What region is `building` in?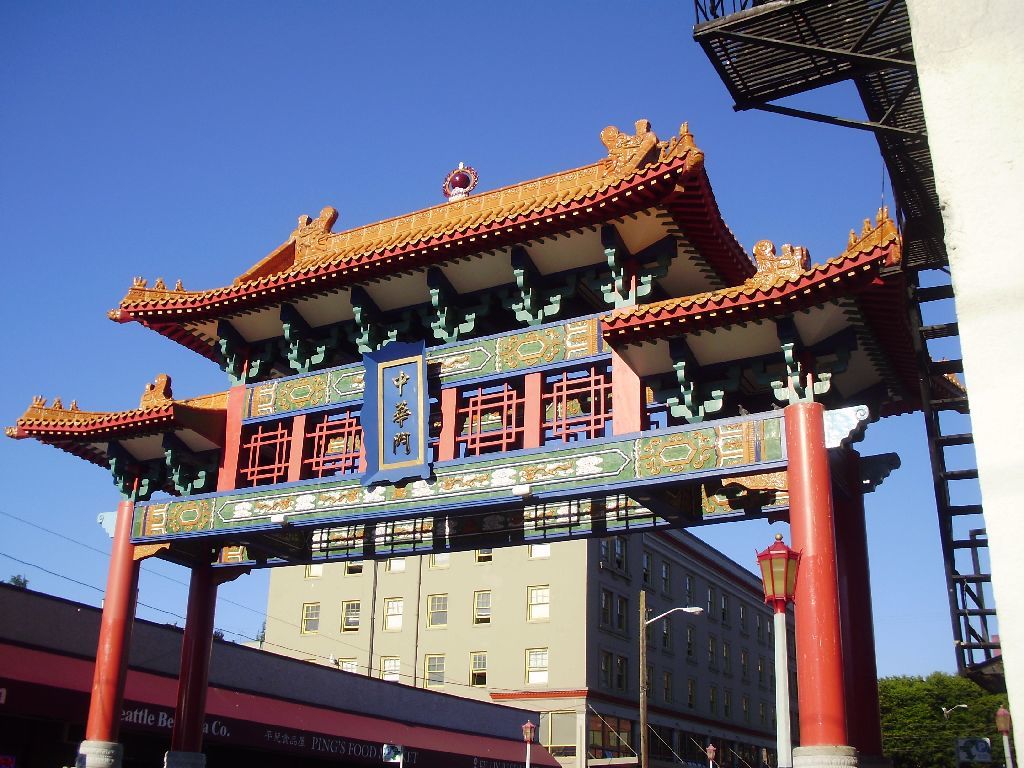
[0,578,560,767].
